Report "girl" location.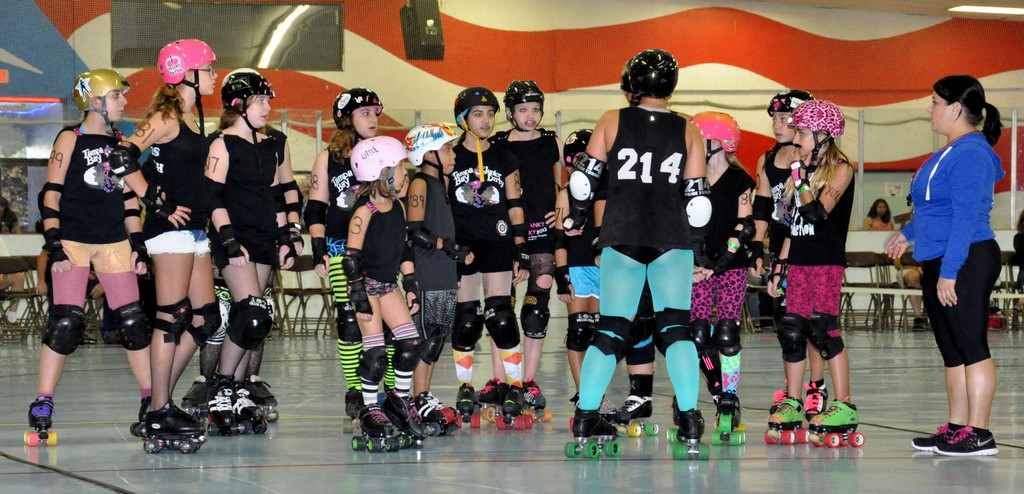
Report: box=[340, 137, 423, 450].
